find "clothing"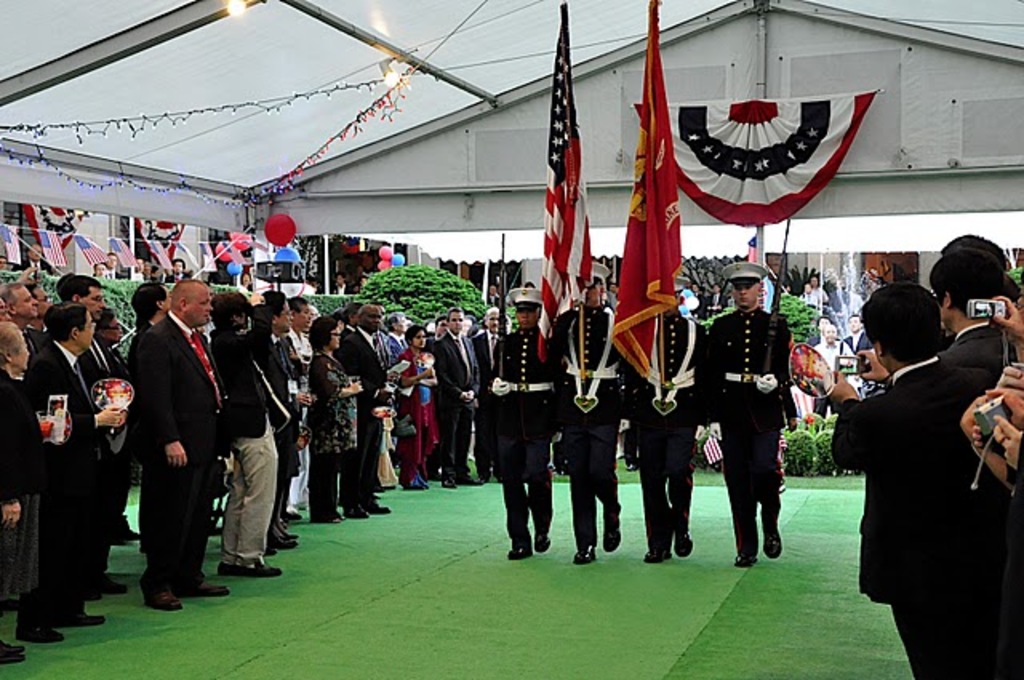
select_region(405, 344, 438, 467)
